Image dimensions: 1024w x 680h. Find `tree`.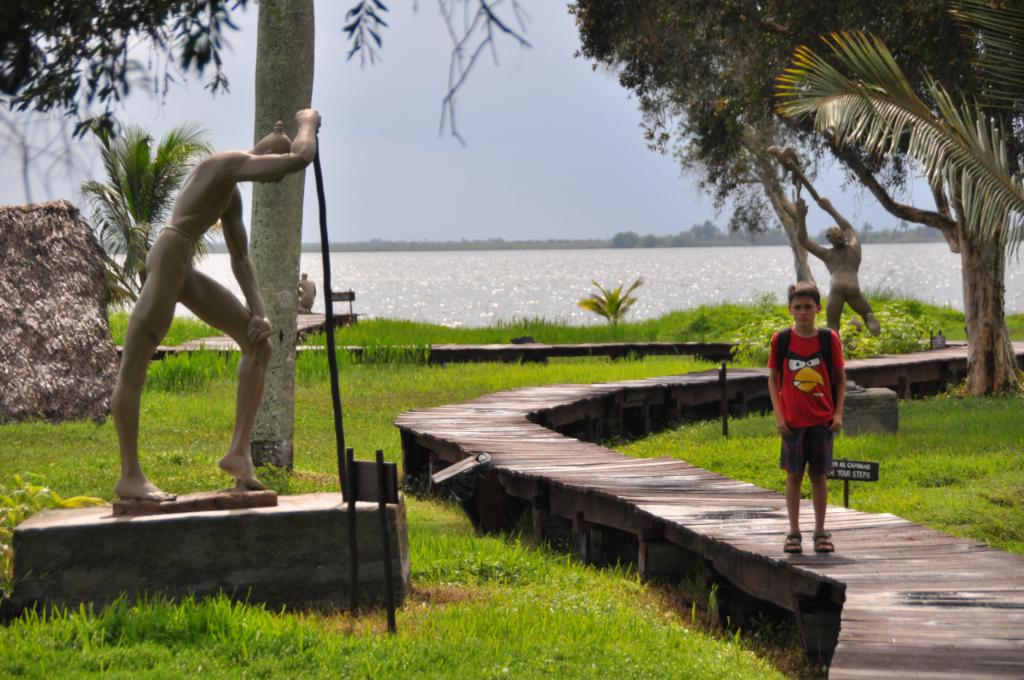
{"x1": 0, "y1": 0, "x2": 273, "y2": 139}.
